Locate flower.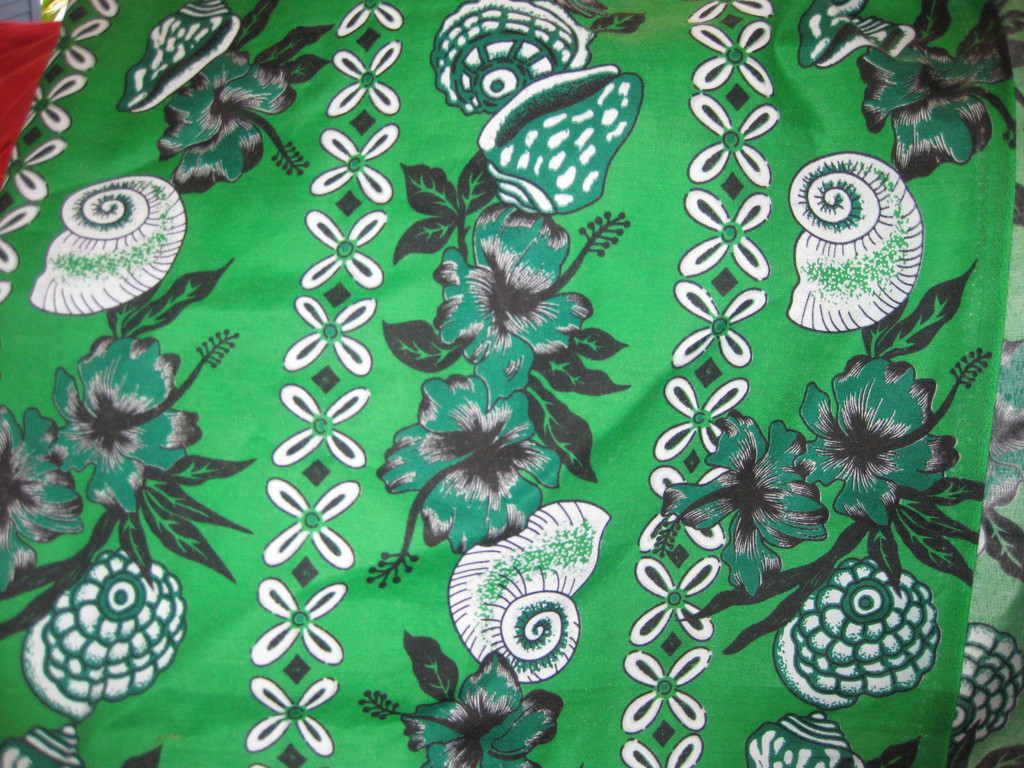
Bounding box: bbox=(397, 653, 567, 767).
